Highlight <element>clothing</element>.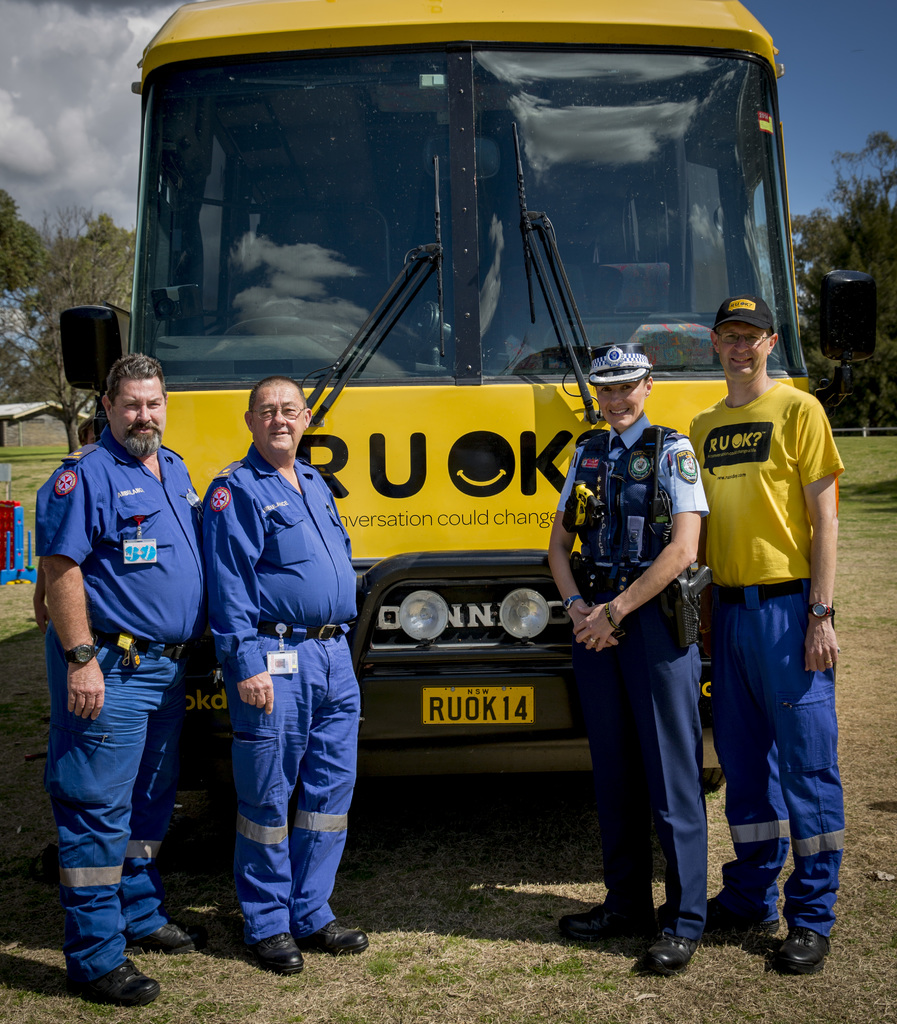
Highlighted region: [x1=35, y1=417, x2=205, y2=989].
